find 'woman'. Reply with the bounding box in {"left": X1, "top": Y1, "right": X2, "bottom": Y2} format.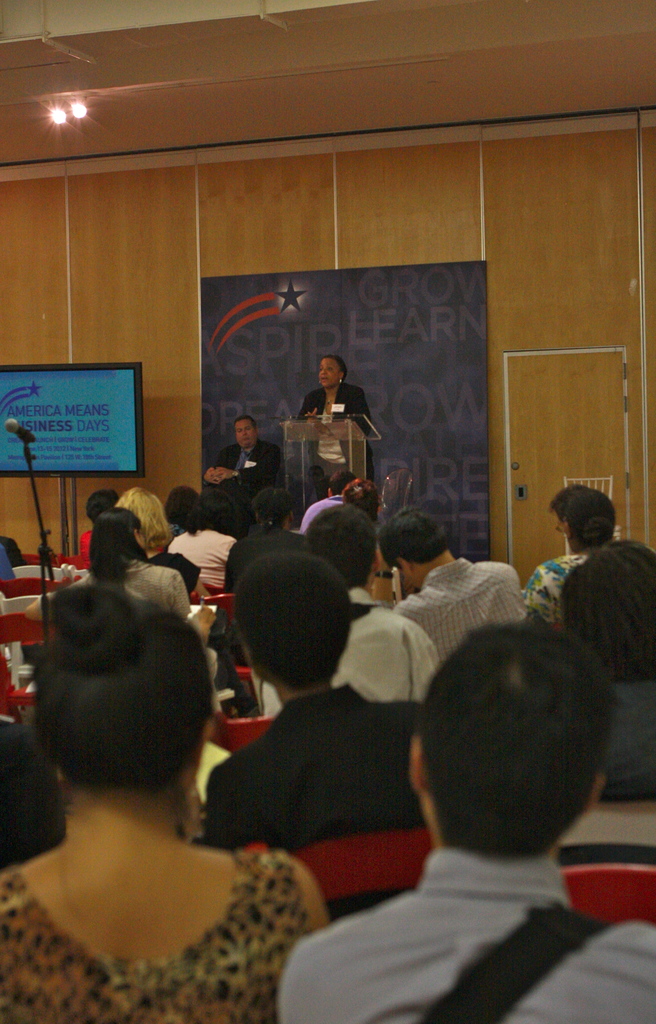
{"left": 560, "top": 484, "right": 655, "bottom": 801}.
